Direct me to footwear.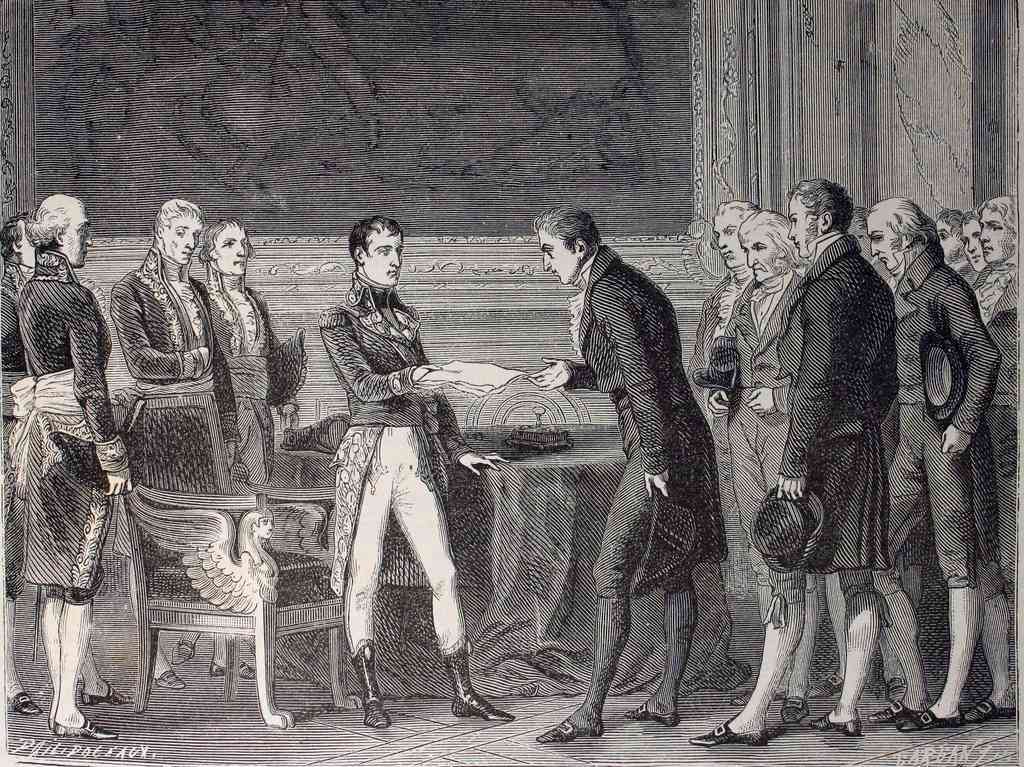
Direction: (812, 703, 867, 734).
